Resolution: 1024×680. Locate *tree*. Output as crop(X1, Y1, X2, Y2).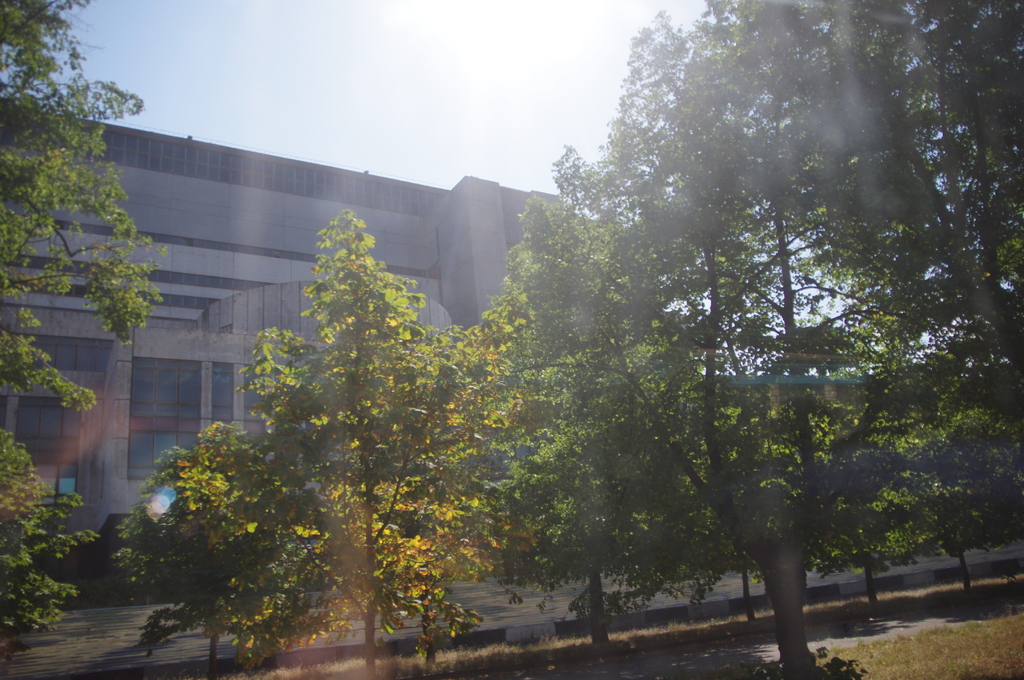
crop(513, 0, 941, 679).
